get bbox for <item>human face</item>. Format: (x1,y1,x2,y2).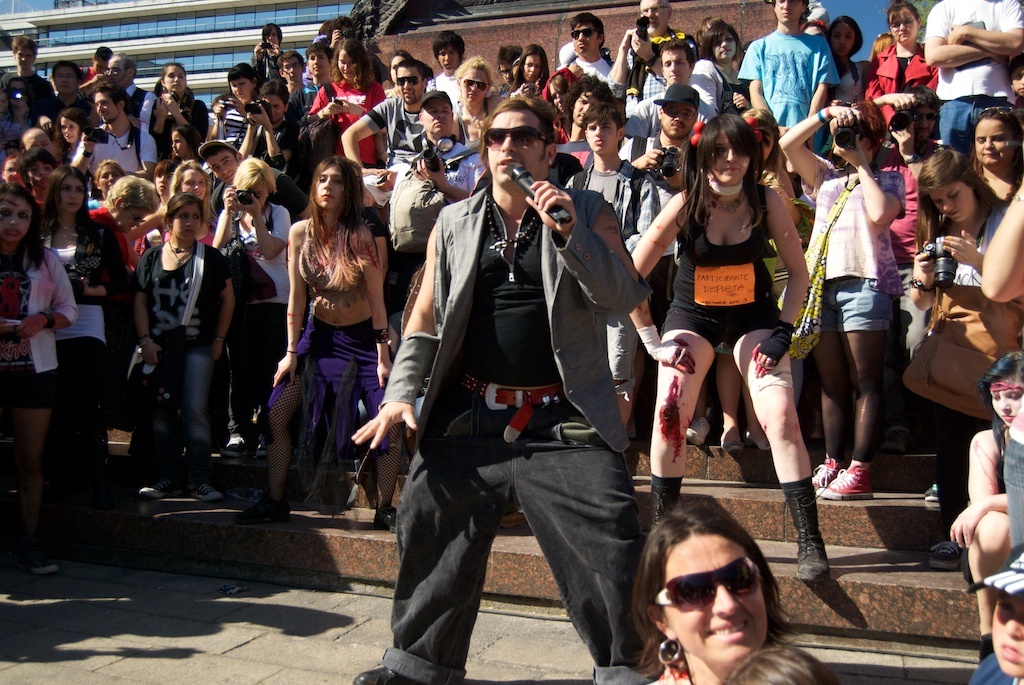
(571,12,597,53).
